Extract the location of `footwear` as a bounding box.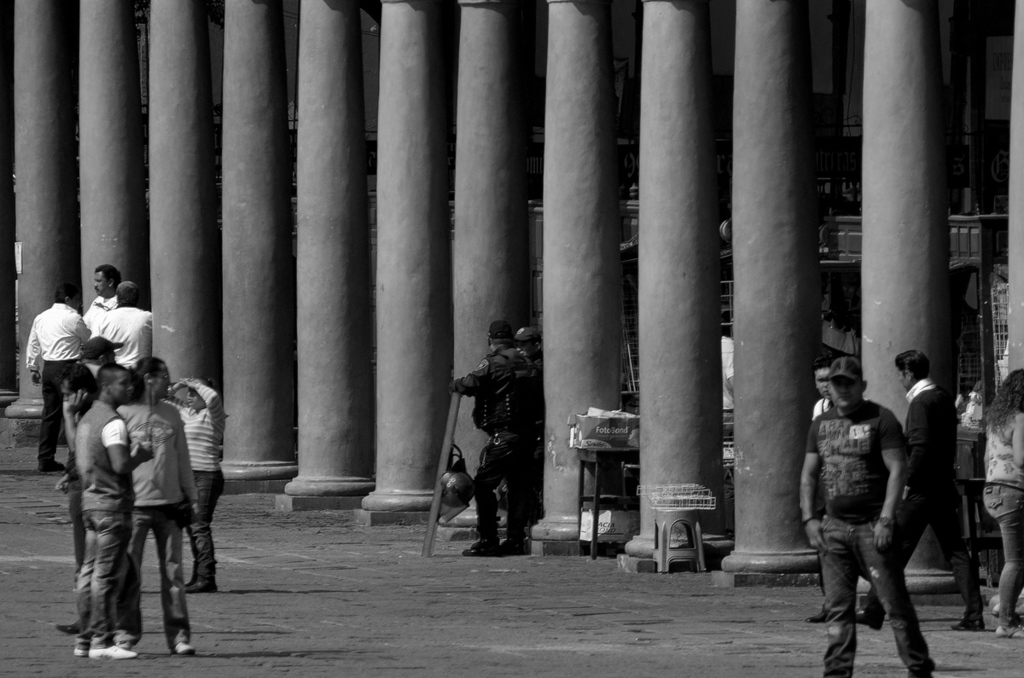
(left=806, top=609, right=830, bottom=627).
